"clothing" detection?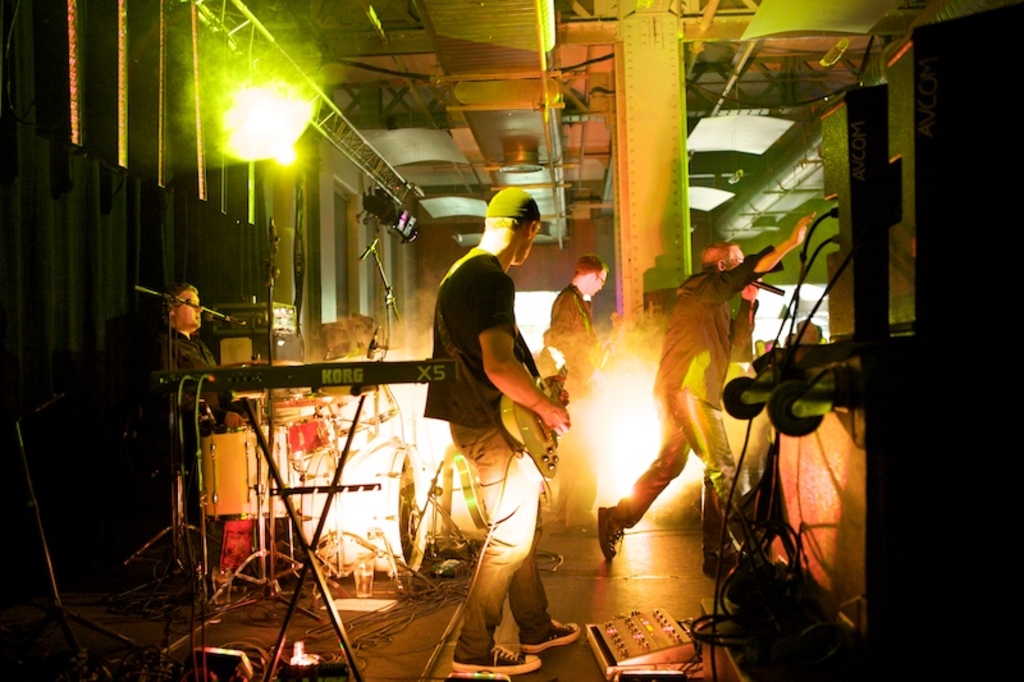
left=650, top=247, right=785, bottom=402
